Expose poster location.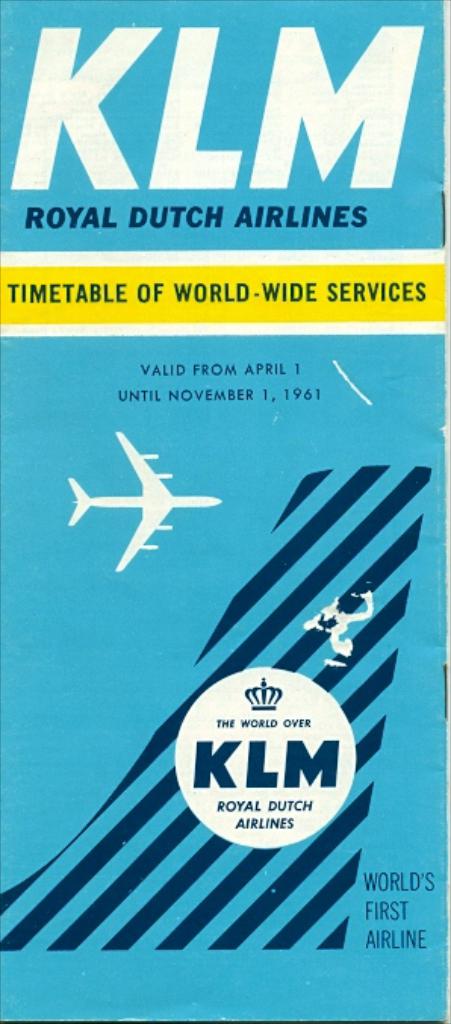
Exposed at rect(0, 0, 449, 1022).
